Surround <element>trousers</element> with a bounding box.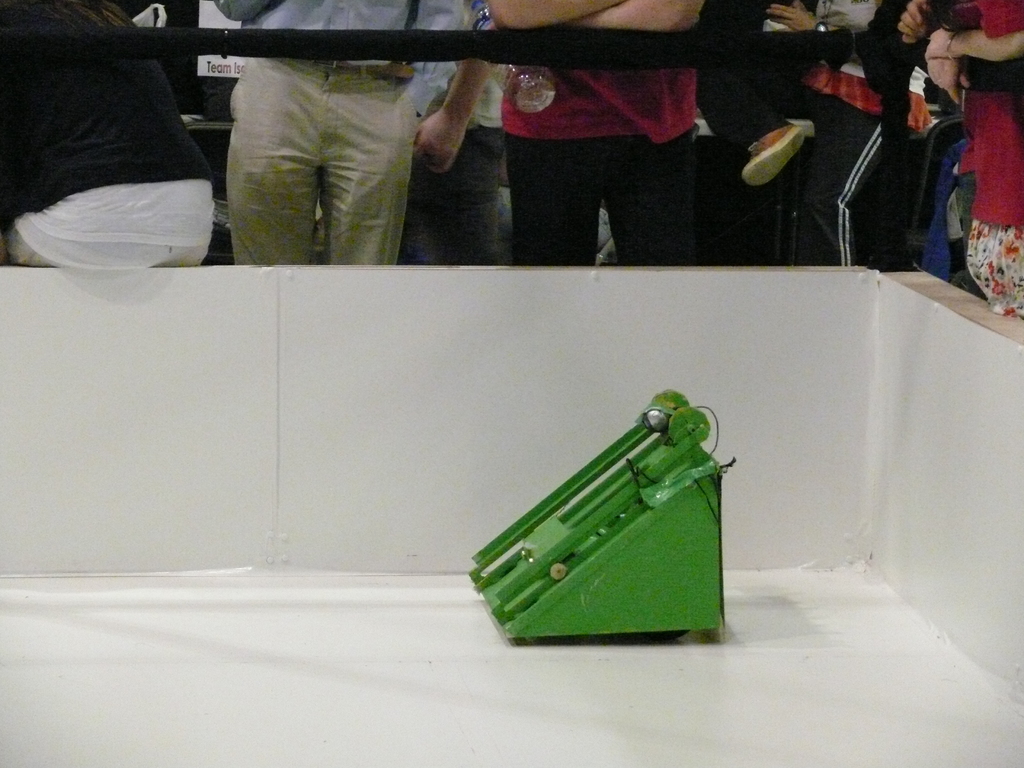
787, 106, 891, 266.
